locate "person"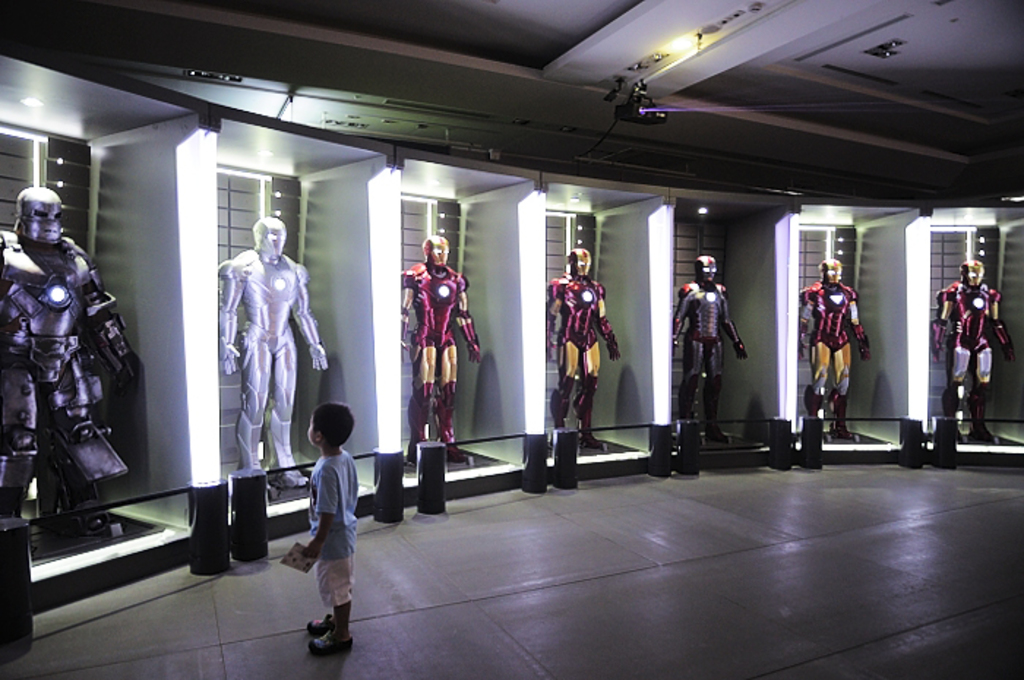
(left=408, top=235, right=483, bottom=464)
